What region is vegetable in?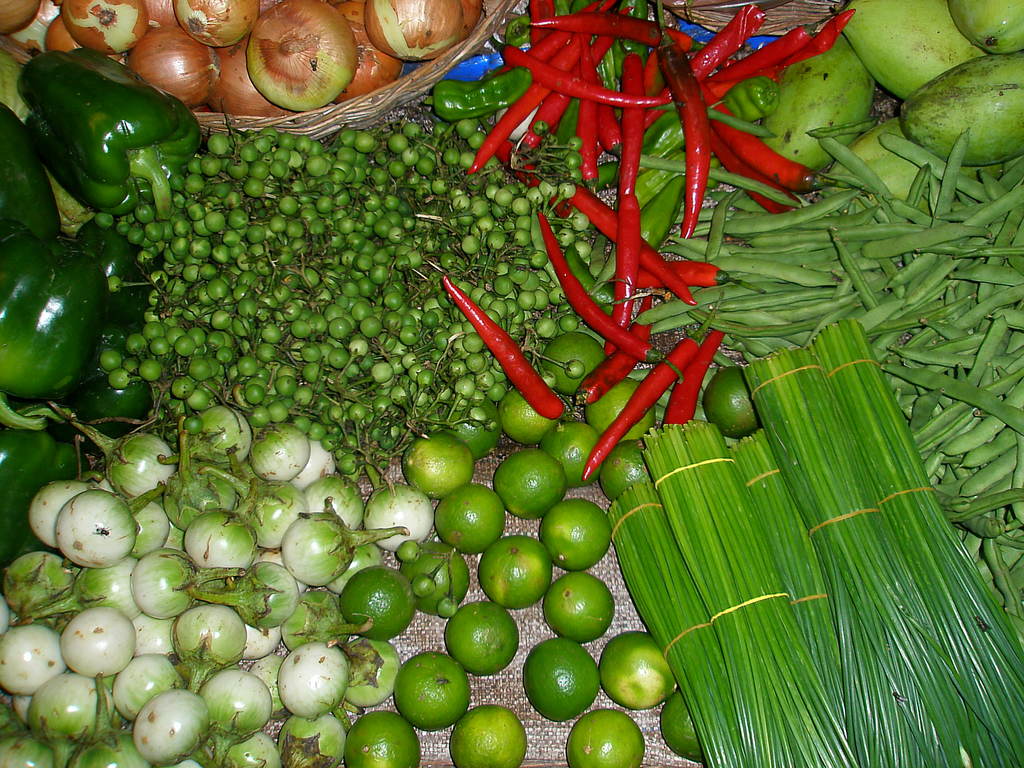
(111,648,177,720).
